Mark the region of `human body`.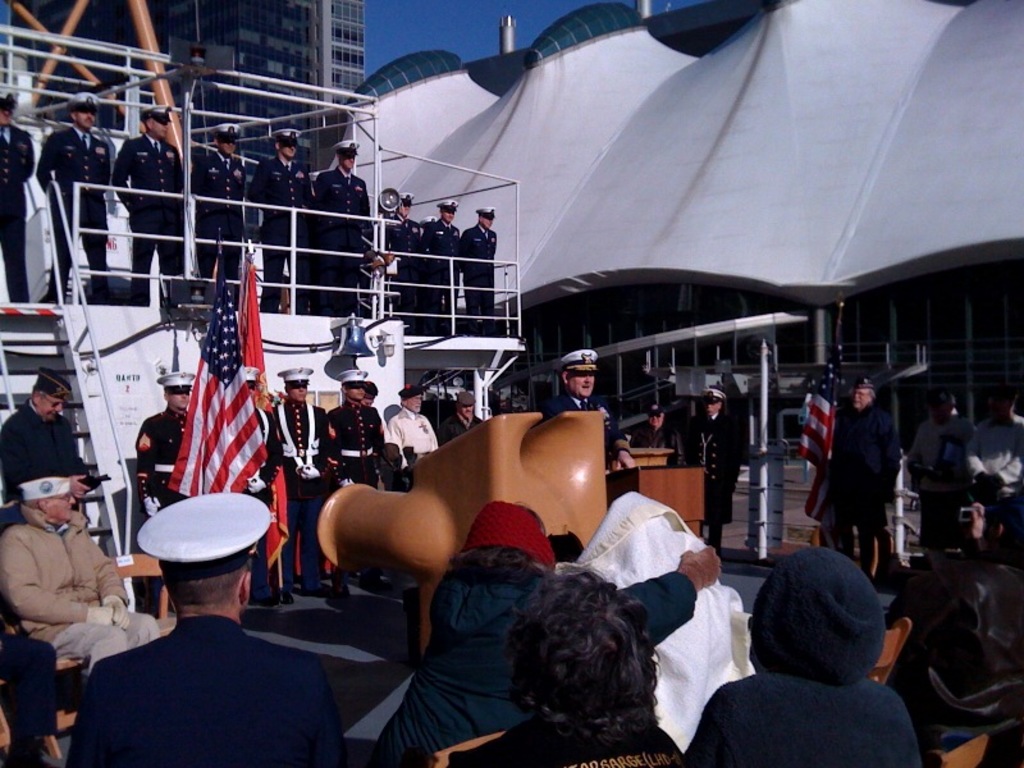
Region: box(685, 413, 746, 545).
